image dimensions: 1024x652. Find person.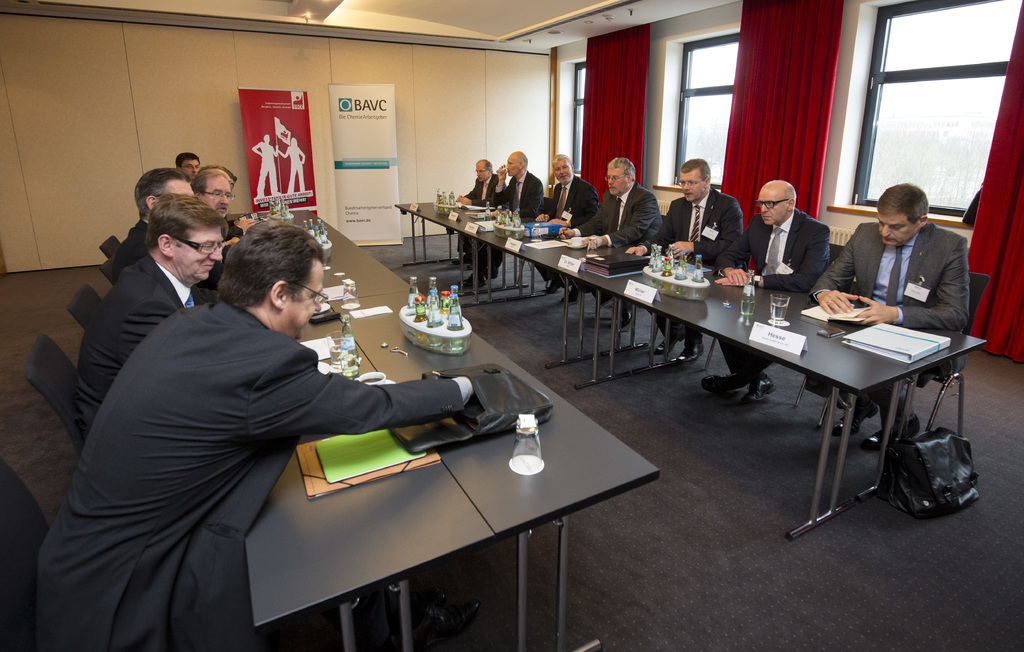
(x1=542, y1=152, x2=598, y2=298).
